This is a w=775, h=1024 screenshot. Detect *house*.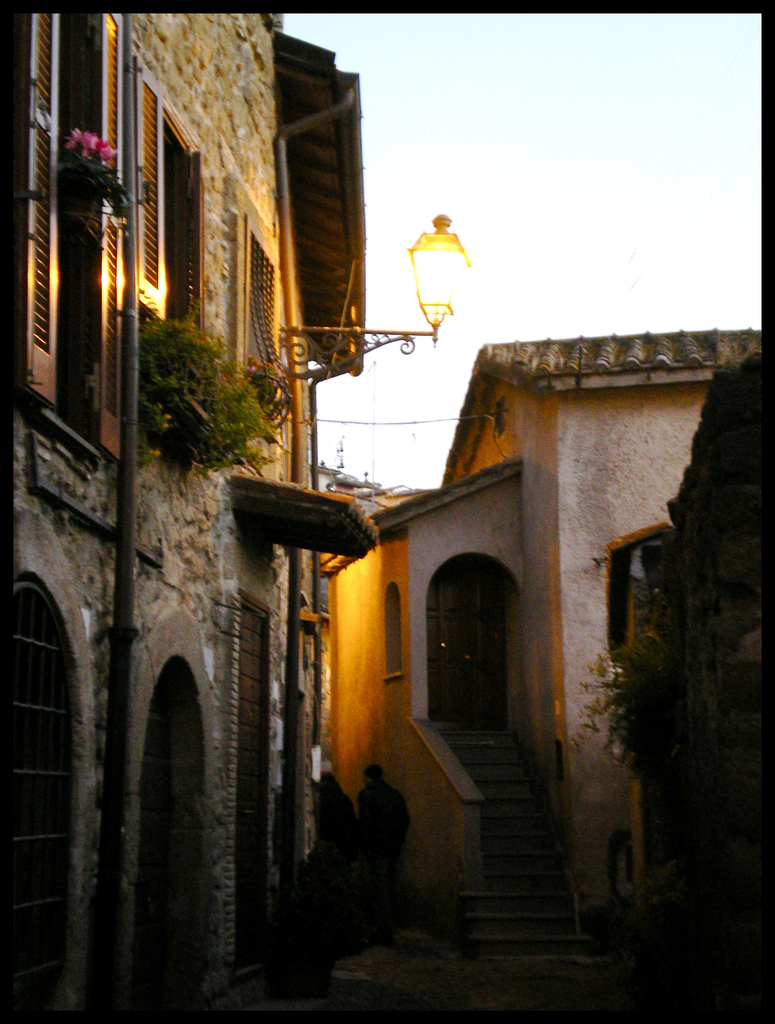
<box>8,1,388,1023</box>.
